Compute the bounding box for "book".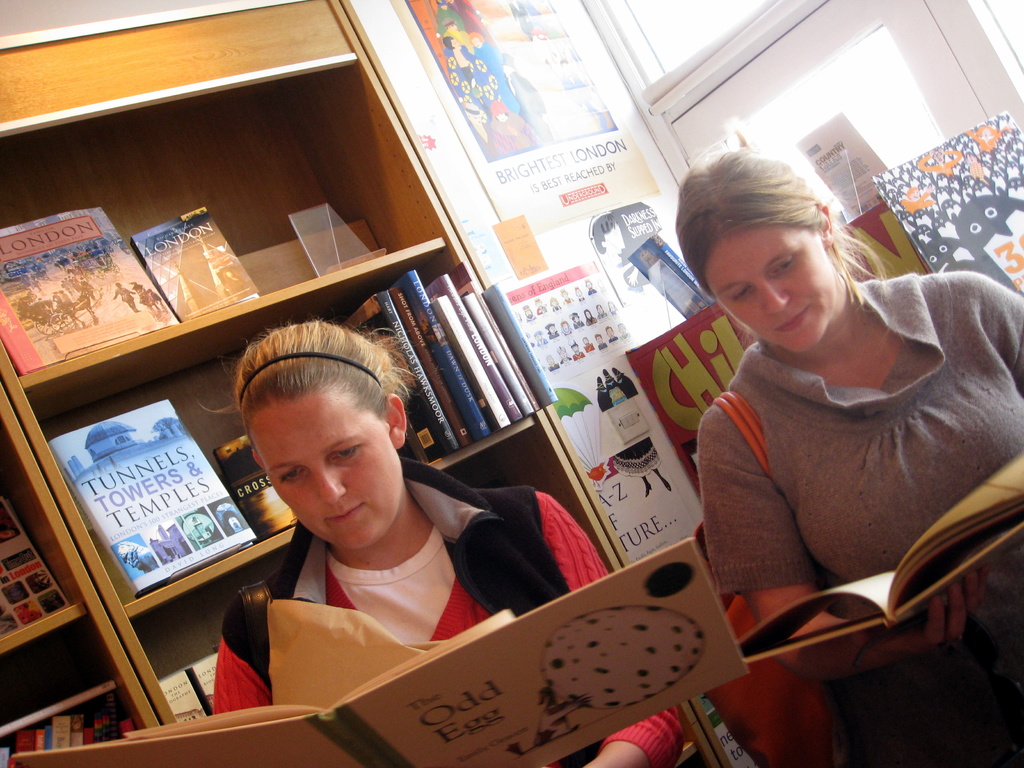
[left=211, top=429, right=300, bottom=541].
